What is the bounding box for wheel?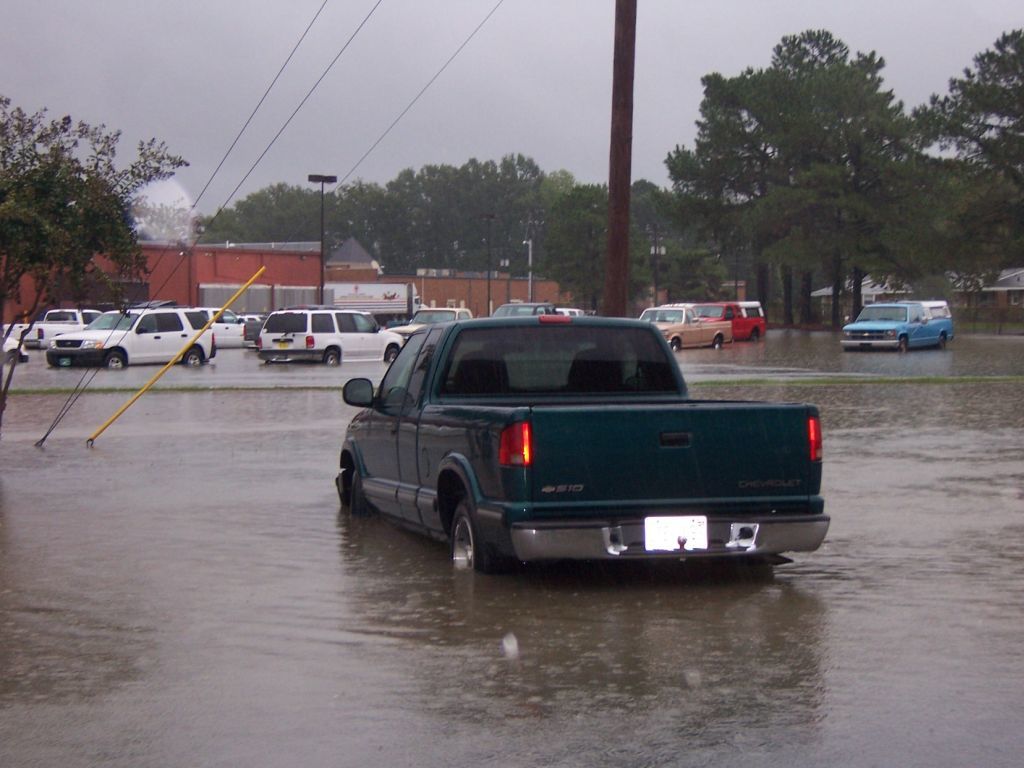
<region>11, 355, 21, 367</region>.
